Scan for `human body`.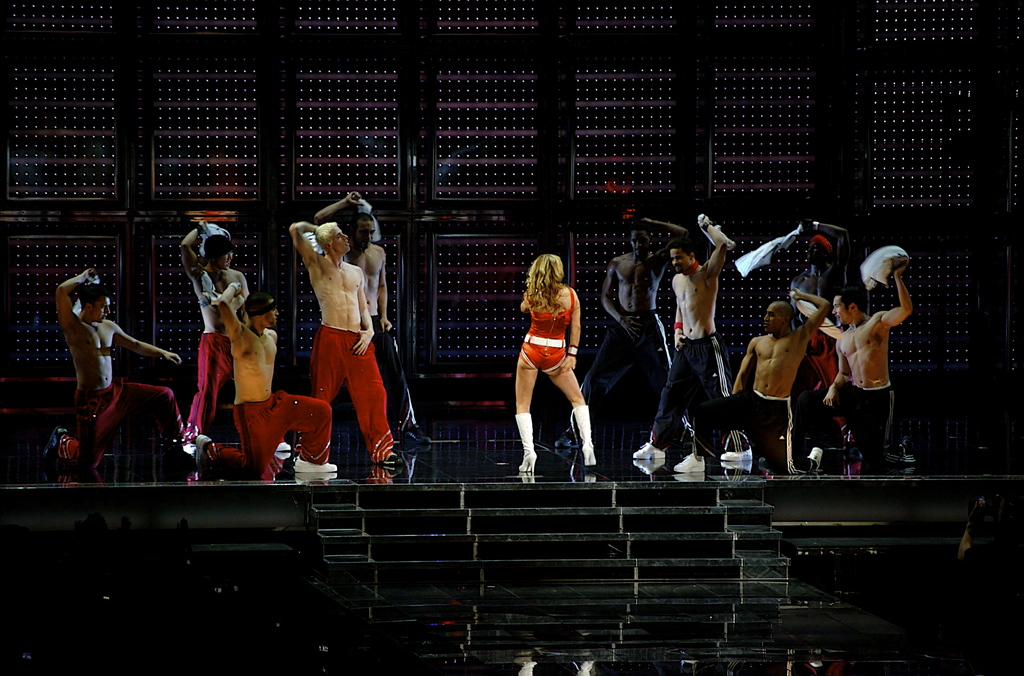
Scan result: (628,211,755,462).
